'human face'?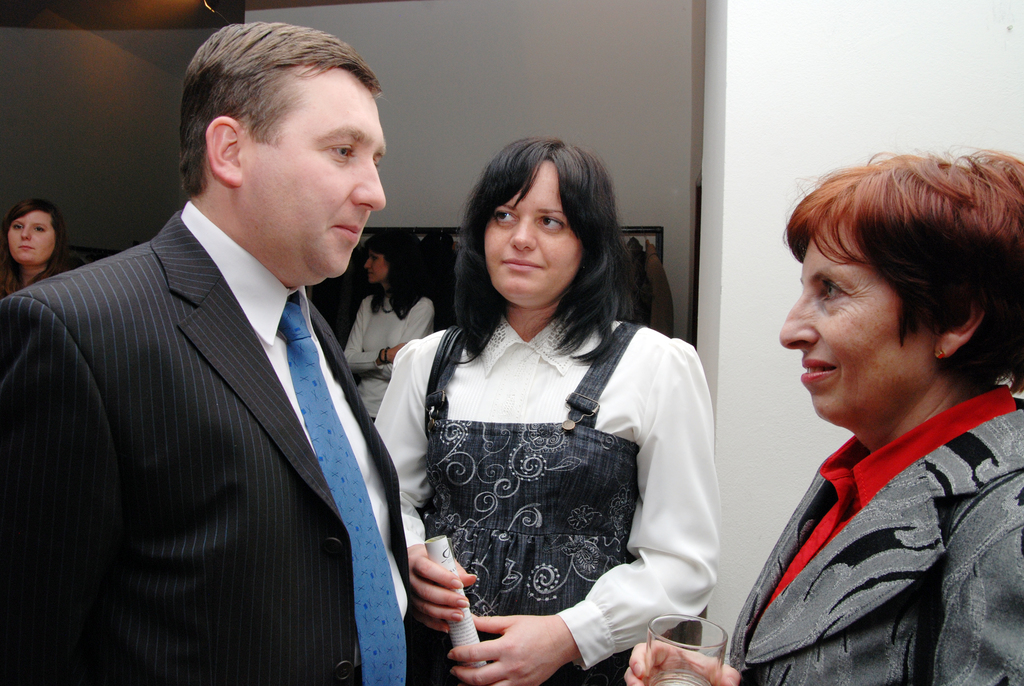
4,211,60,260
